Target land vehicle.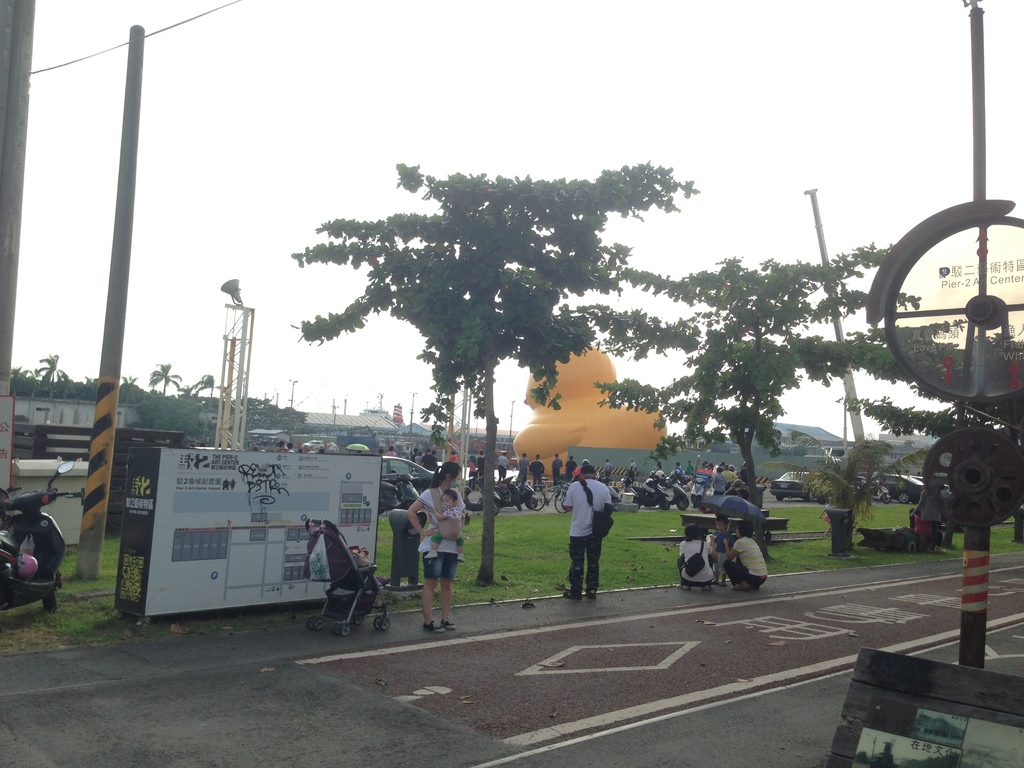
Target region: box(611, 473, 640, 505).
